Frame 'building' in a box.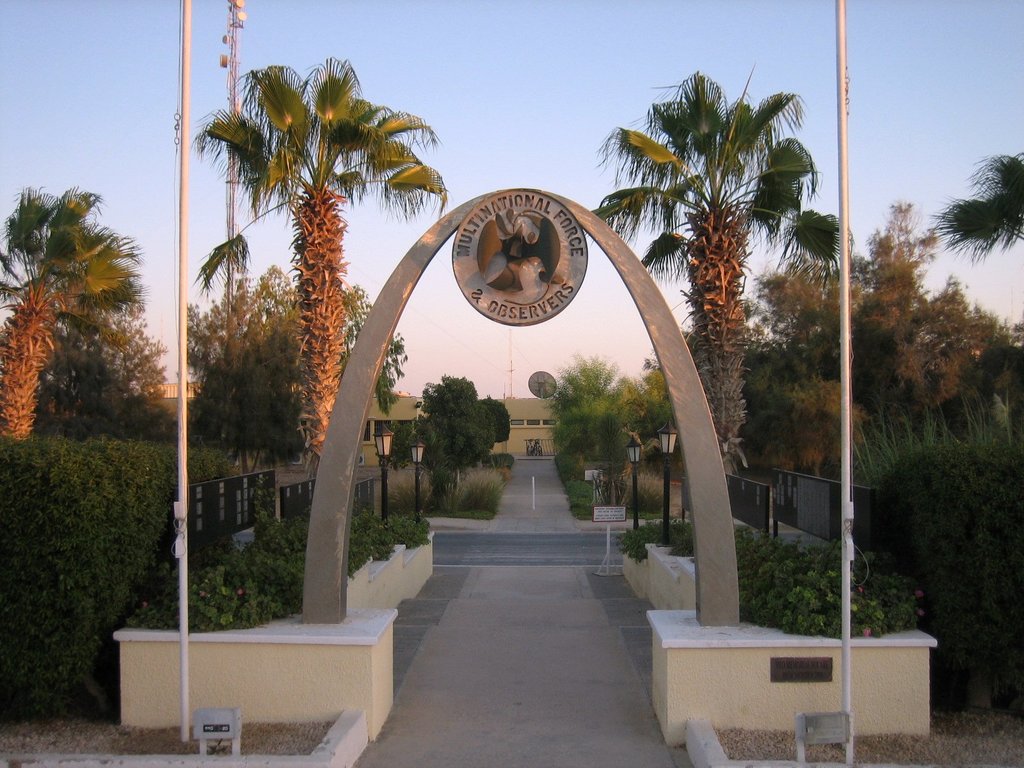
[left=157, top=394, right=420, bottom=523].
